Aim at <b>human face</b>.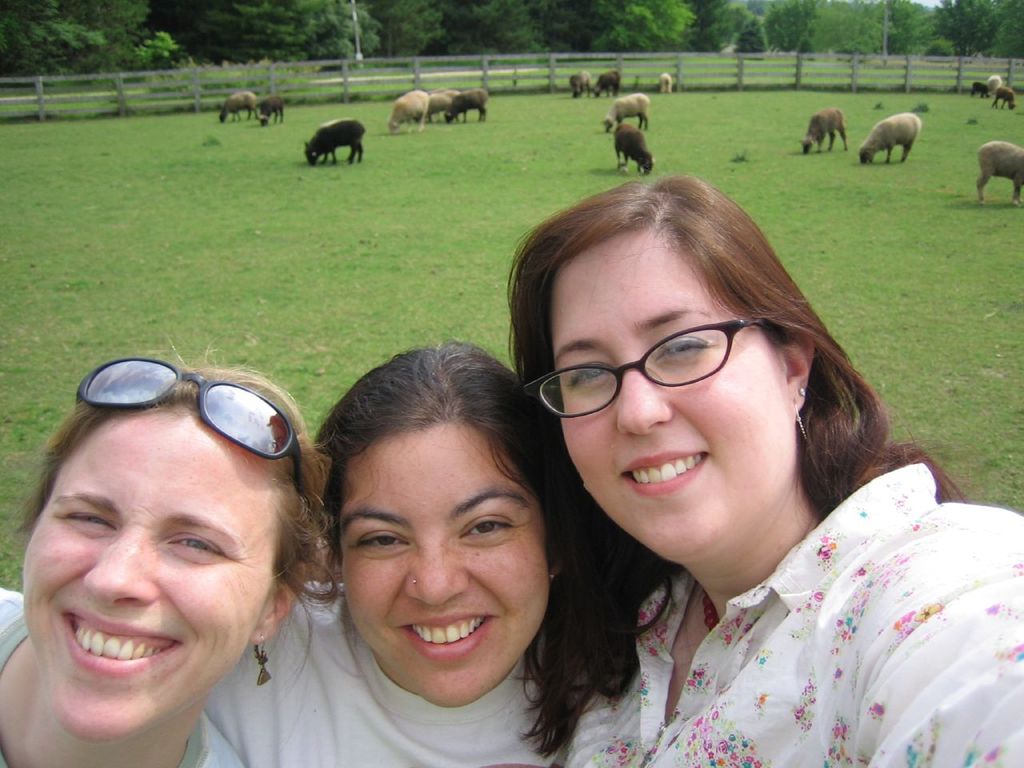
Aimed at 18, 410, 277, 738.
